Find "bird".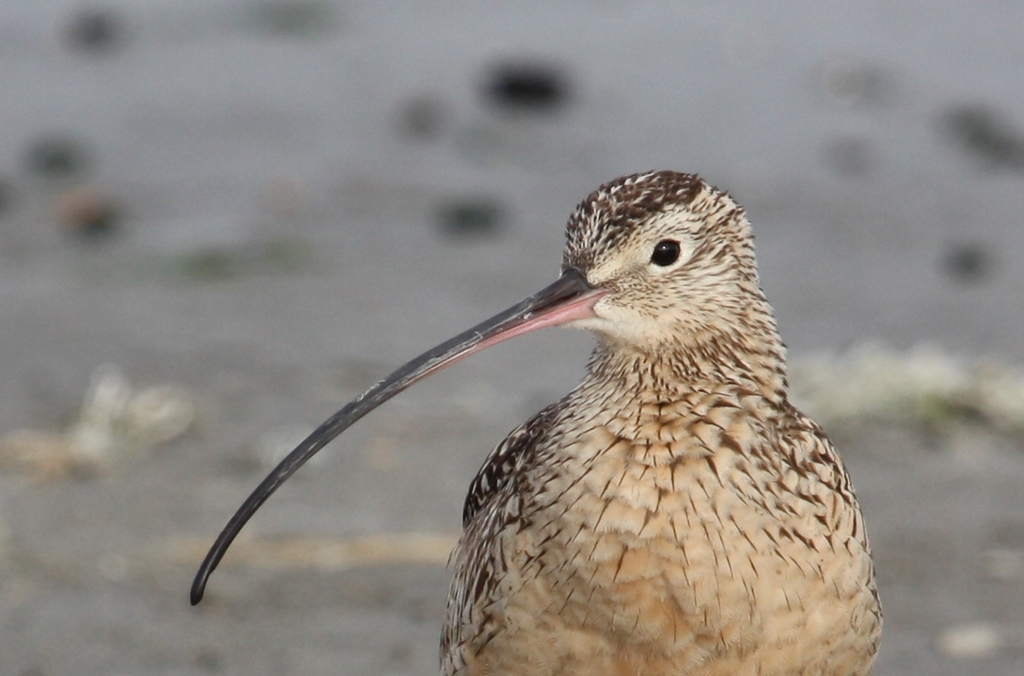
bbox(222, 172, 910, 660).
